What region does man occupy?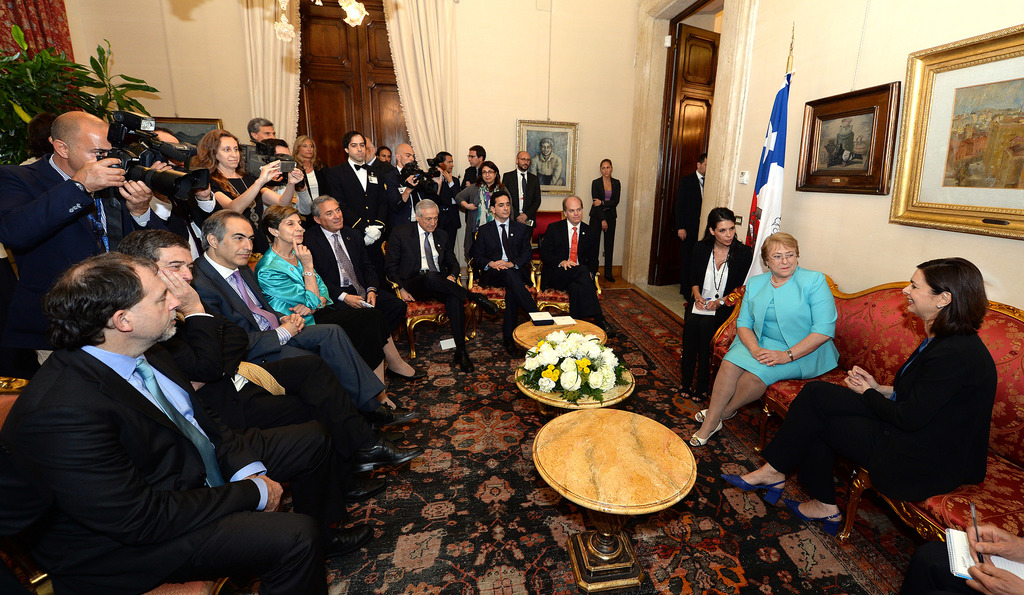
{"x1": 477, "y1": 190, "x2": 532, "y2": 359}.
